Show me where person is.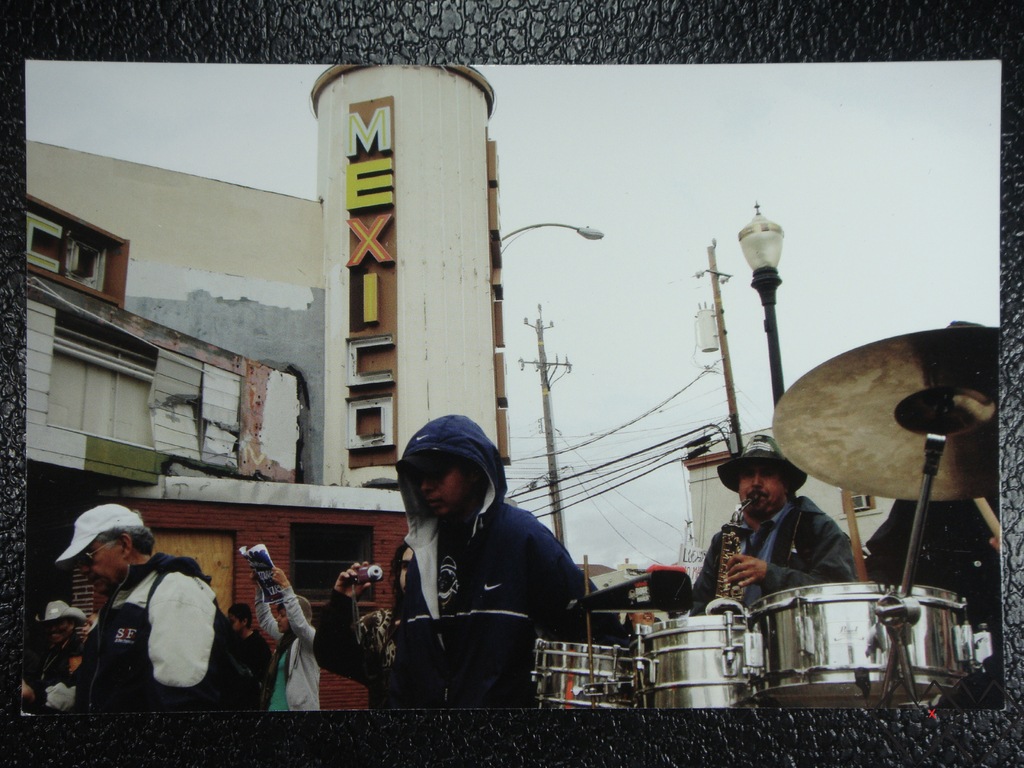
person is at bbox=(616, 612, 655, 648).
